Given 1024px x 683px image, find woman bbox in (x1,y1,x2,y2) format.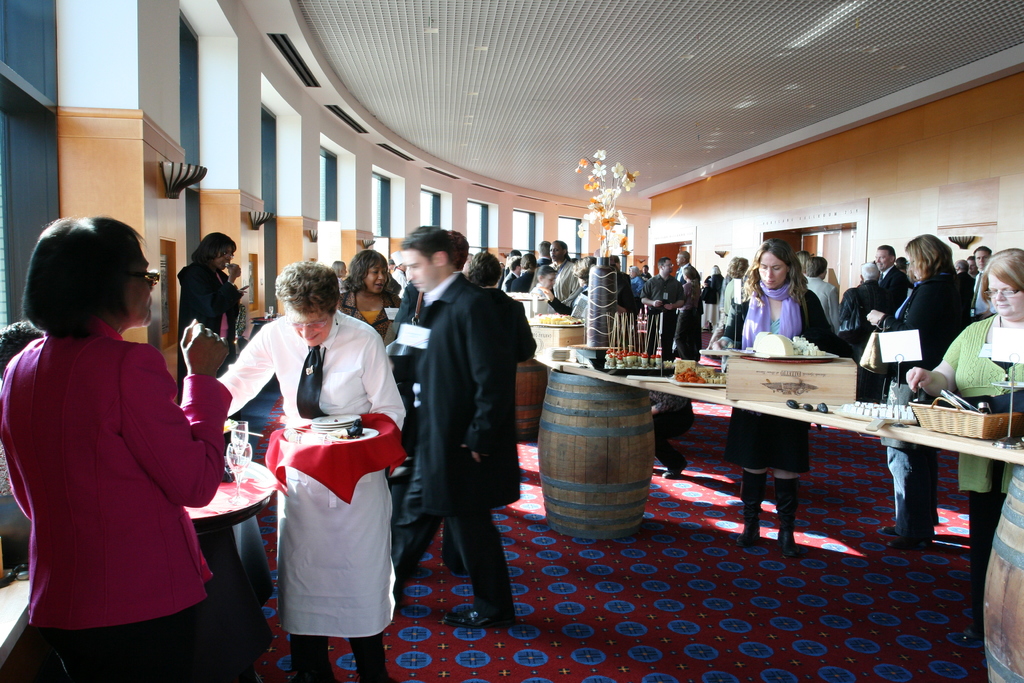
(860,235,979,546).
